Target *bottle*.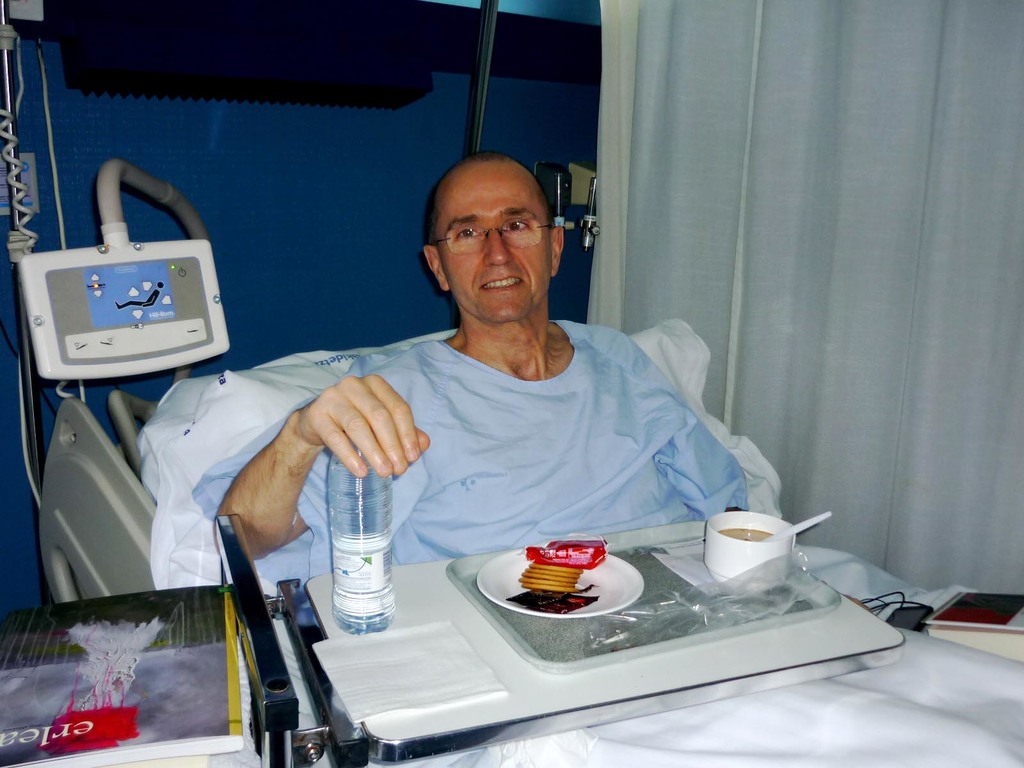
Target region: <bbox>306, 435, 397, 652</bbox>.
